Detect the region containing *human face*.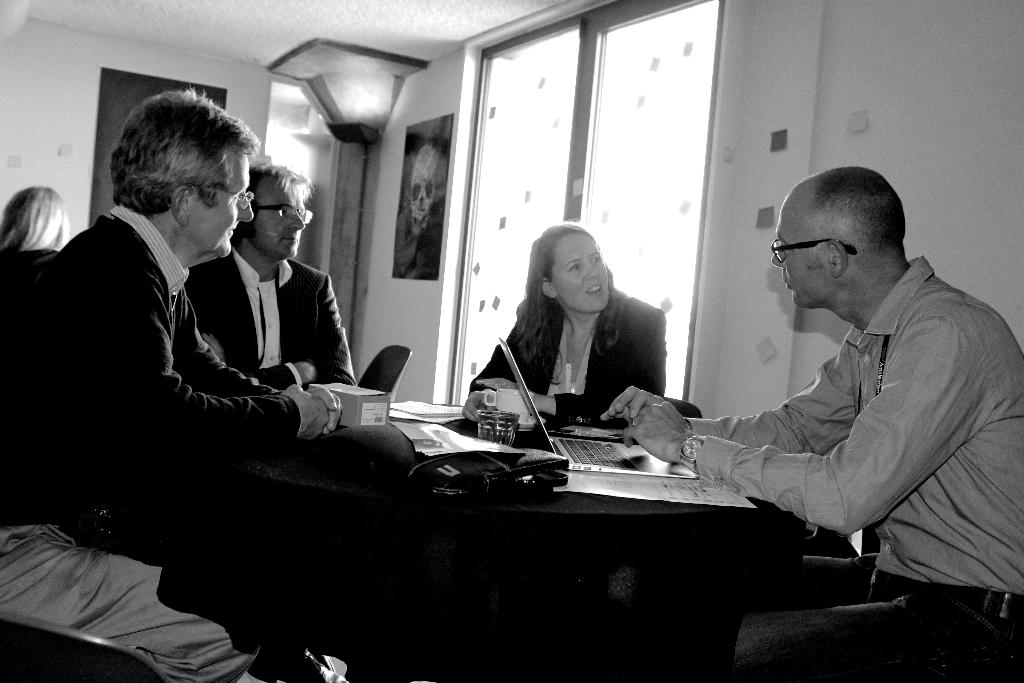
(x1=189, y1=146, x2=253, y2=258).
